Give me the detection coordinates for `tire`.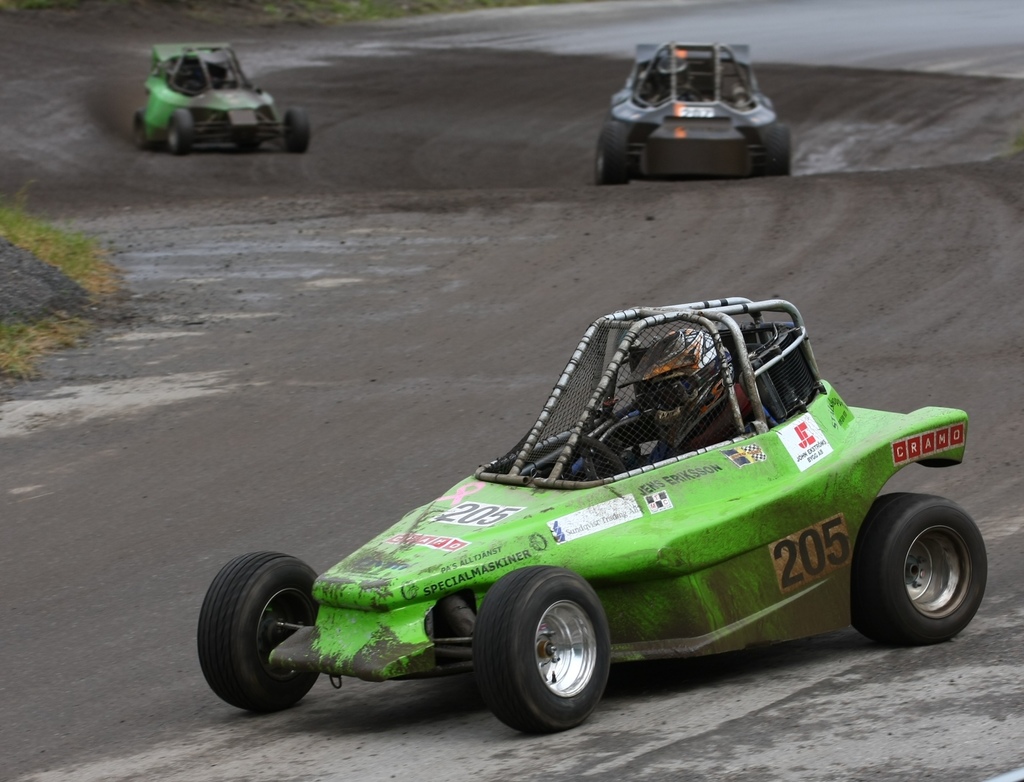
[200,550,335,724].
